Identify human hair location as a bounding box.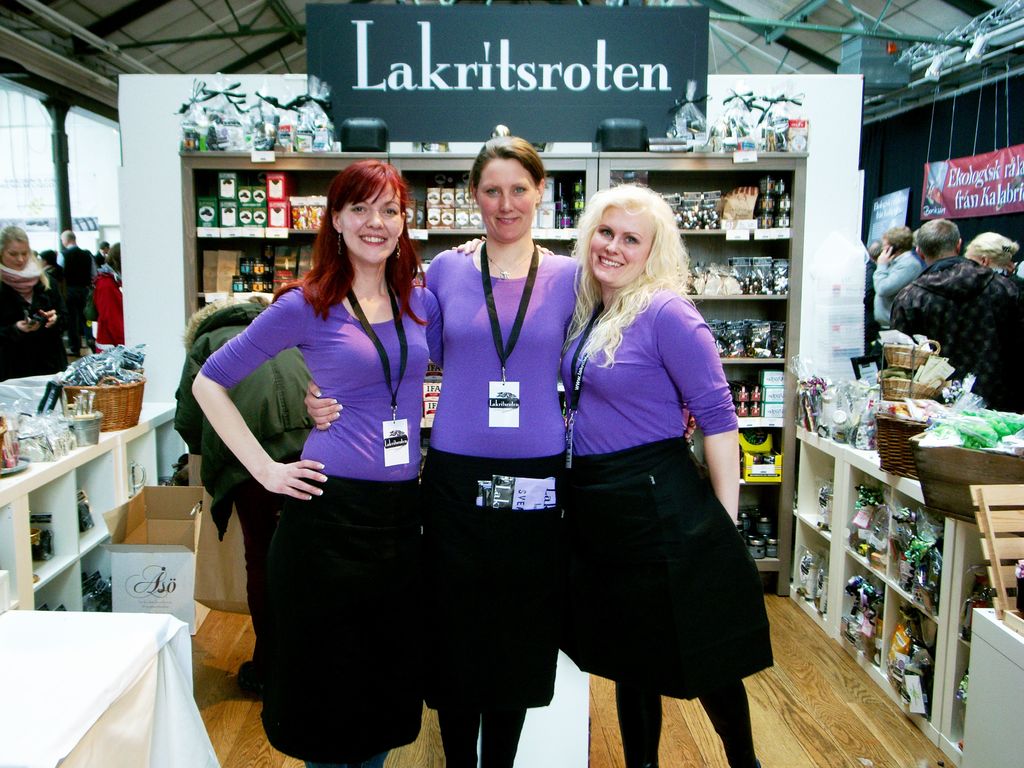
box(41, 253, 56, 268).
